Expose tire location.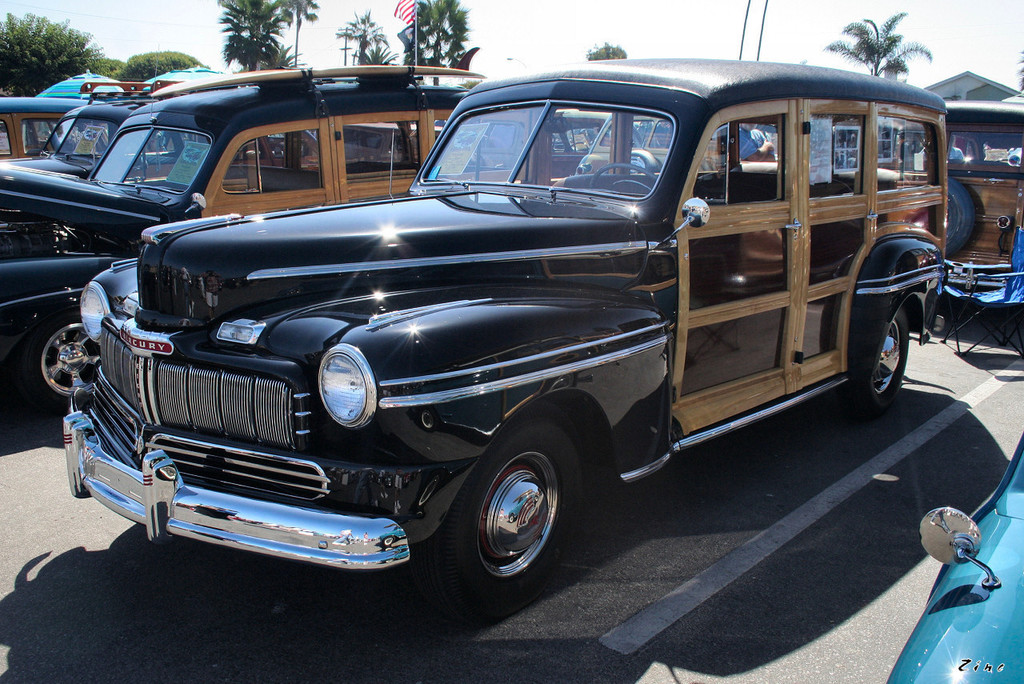
Exposed at (627, 147, 650, 174).
